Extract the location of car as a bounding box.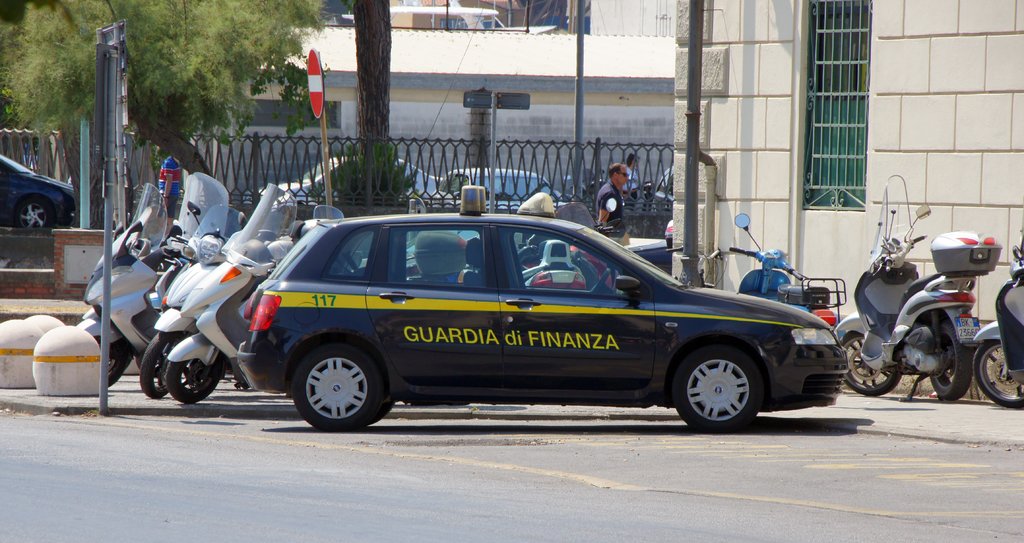
region(0, 152, 78, 232).
